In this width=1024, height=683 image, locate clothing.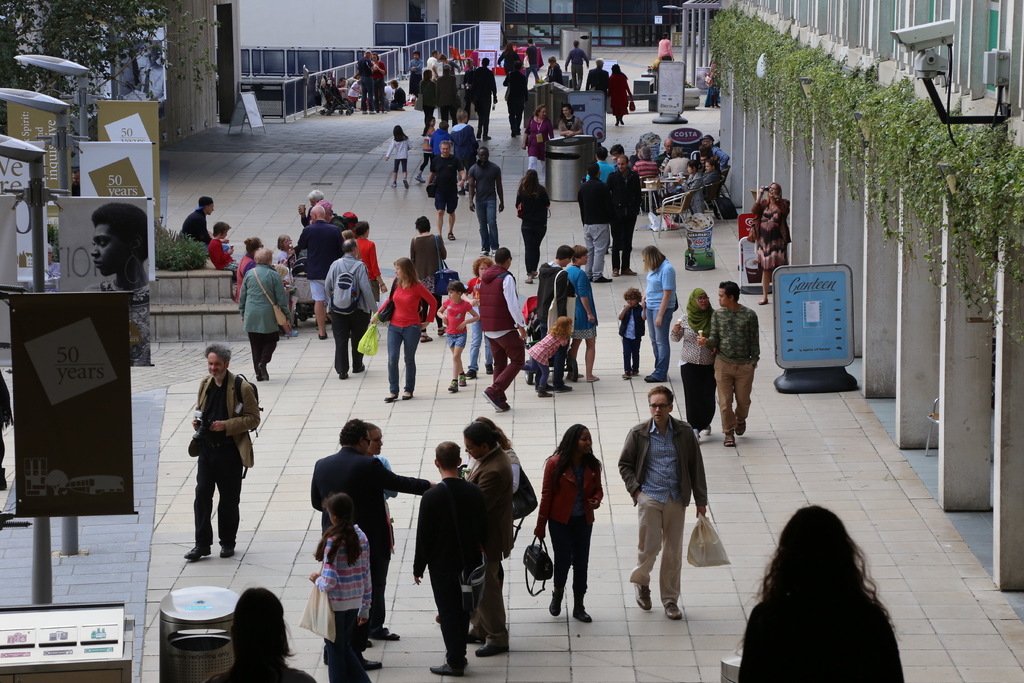
Bounding box: 206,238,240,272.
